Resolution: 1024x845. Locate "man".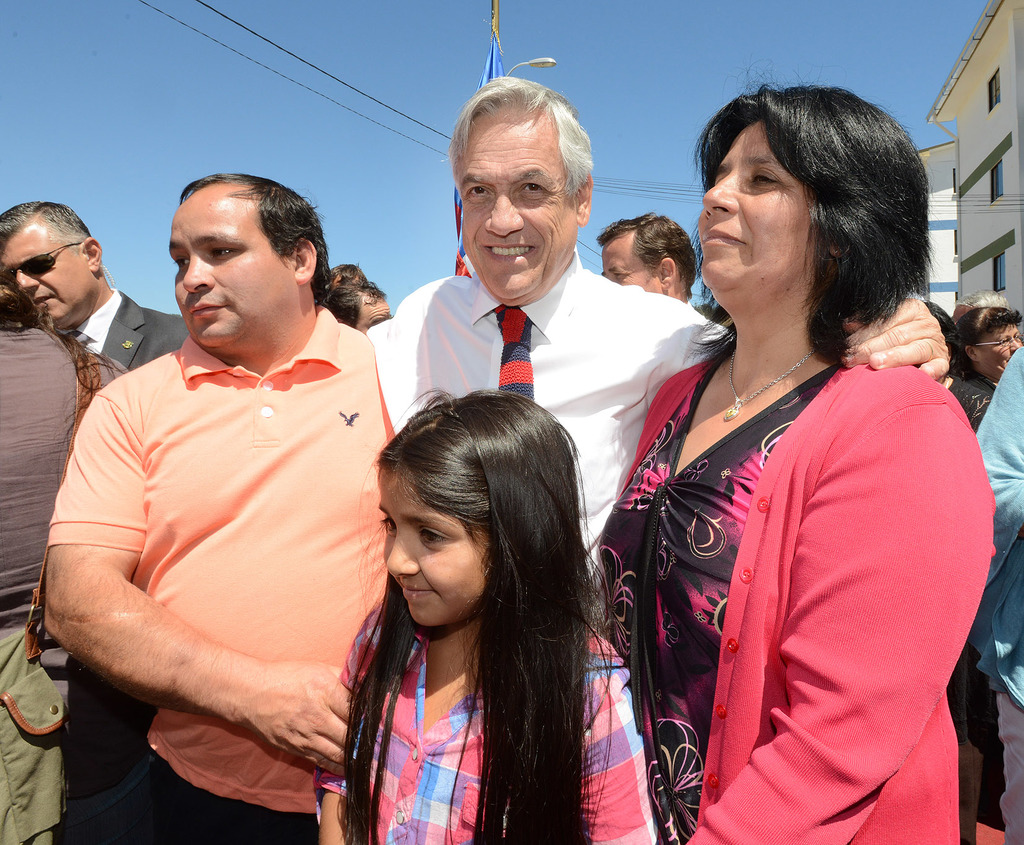
bbox(596, 212, 696, 306).
